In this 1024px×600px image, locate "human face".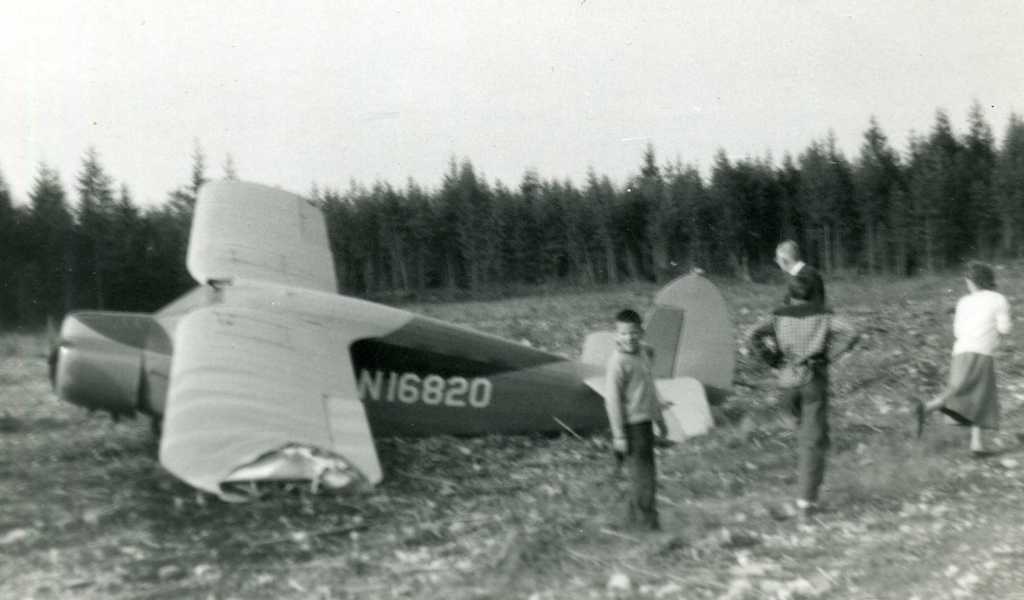
Bounding box: l=966, t=279, r=975, b=297.
